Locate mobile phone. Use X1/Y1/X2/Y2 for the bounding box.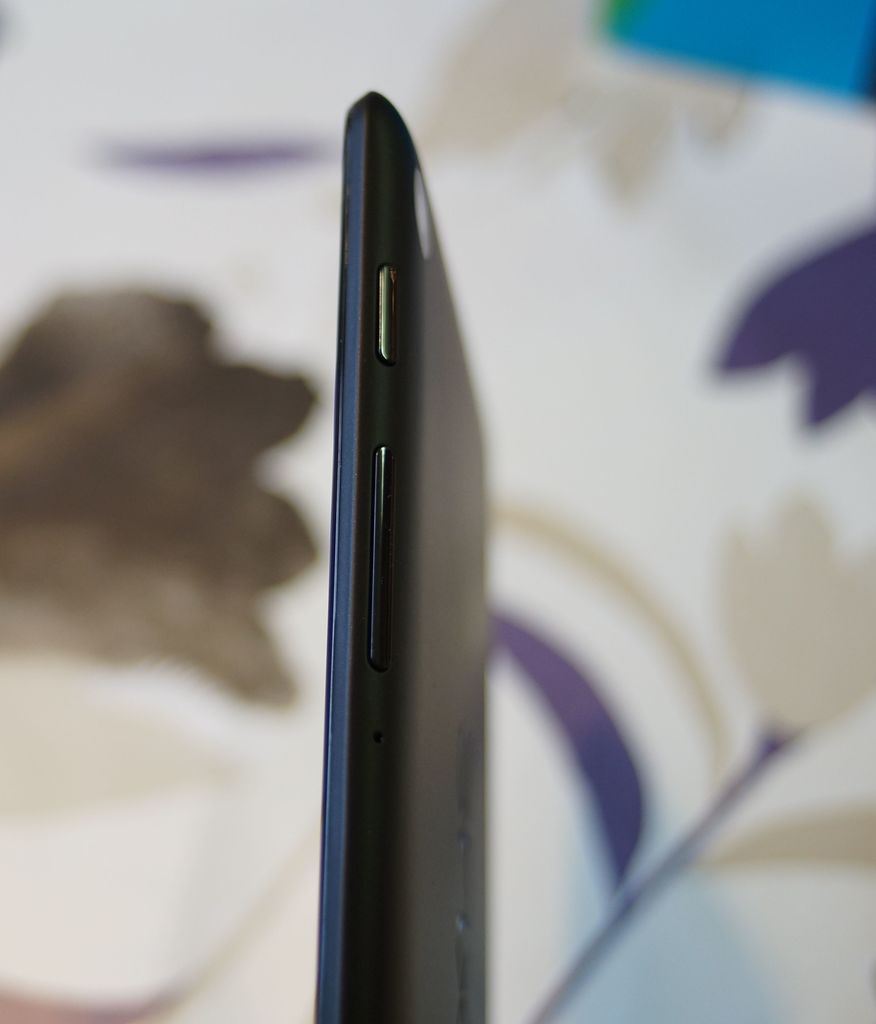
289/26/498/990.
